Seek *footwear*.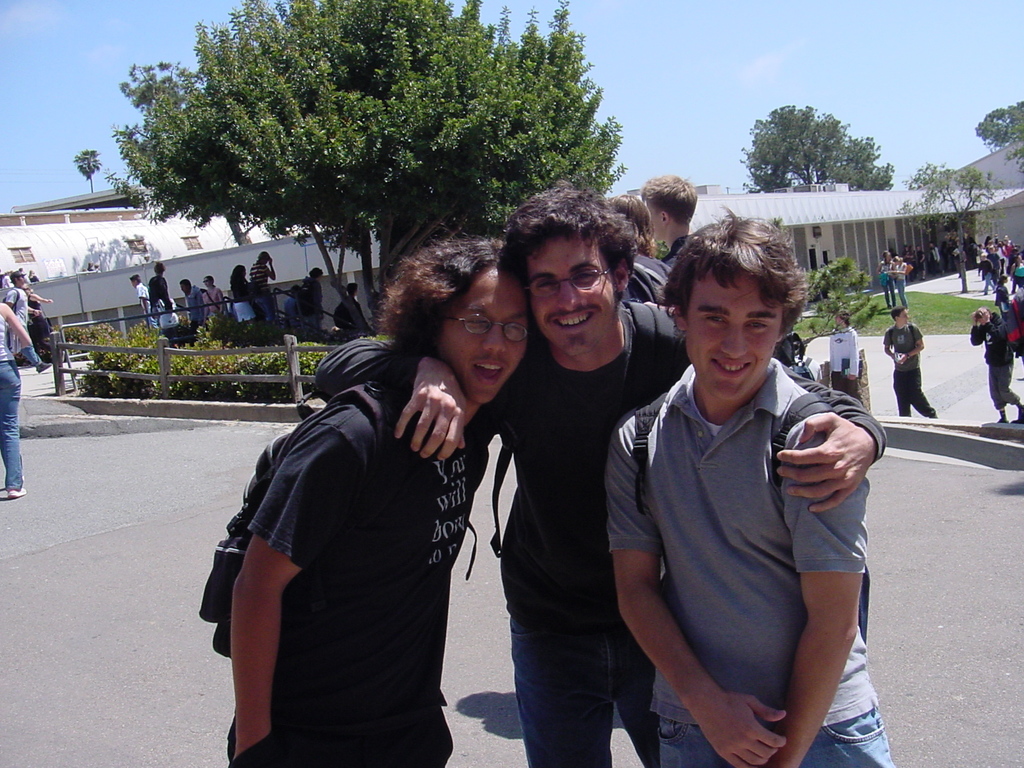
box(36, 362, 51, 372).
